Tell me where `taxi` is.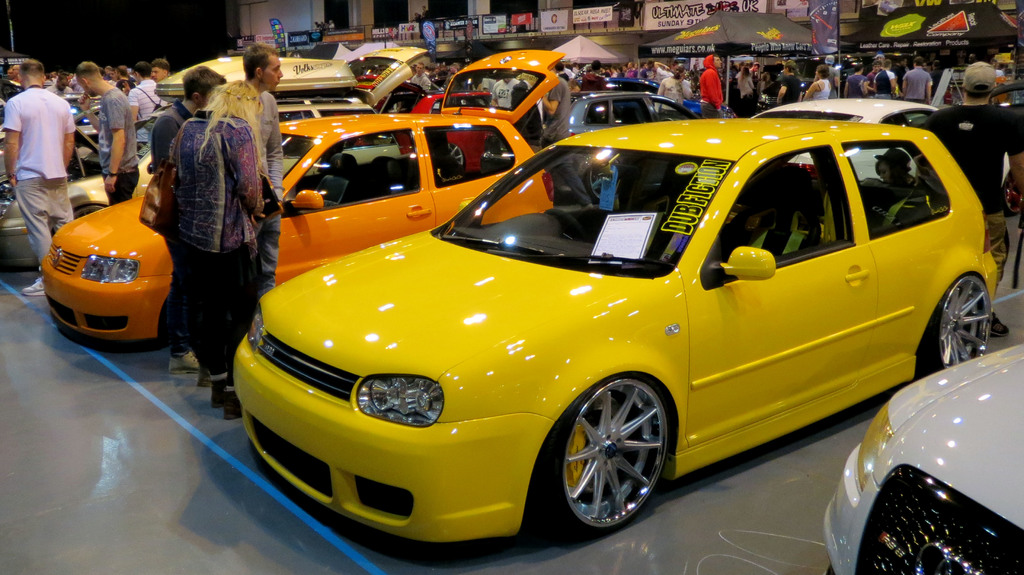
`taxi` is at BBox(40, 49, 569, 348).
